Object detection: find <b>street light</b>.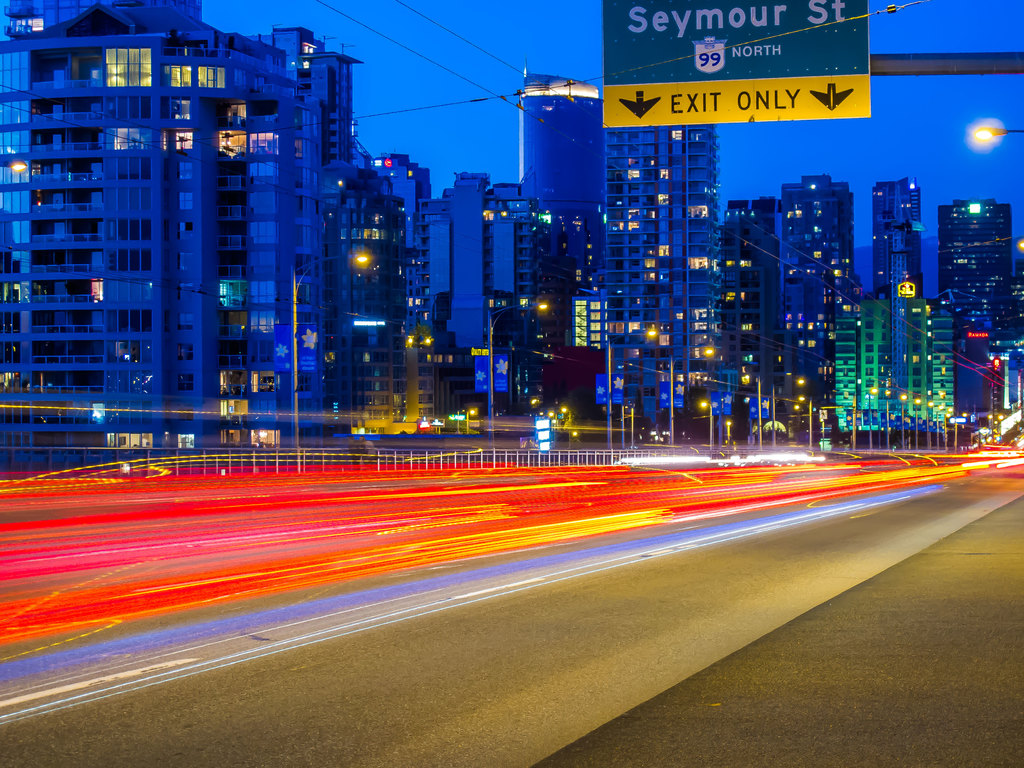
(765, 377, 807, 432).
